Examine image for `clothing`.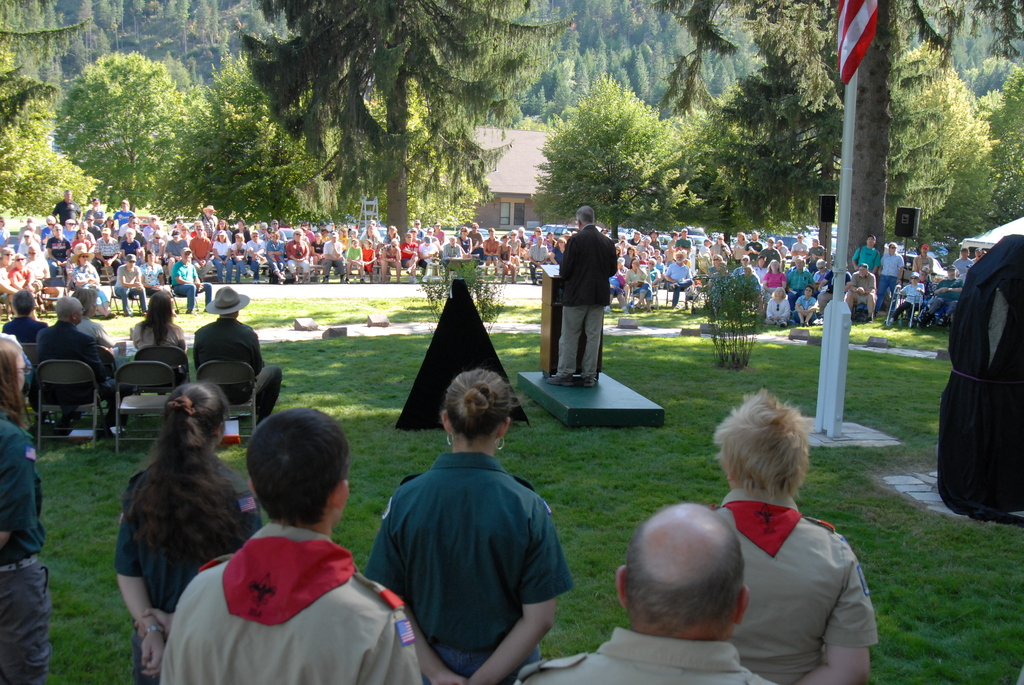
Examination result: (x1=75, y1=317, x2=116, y2=352).
